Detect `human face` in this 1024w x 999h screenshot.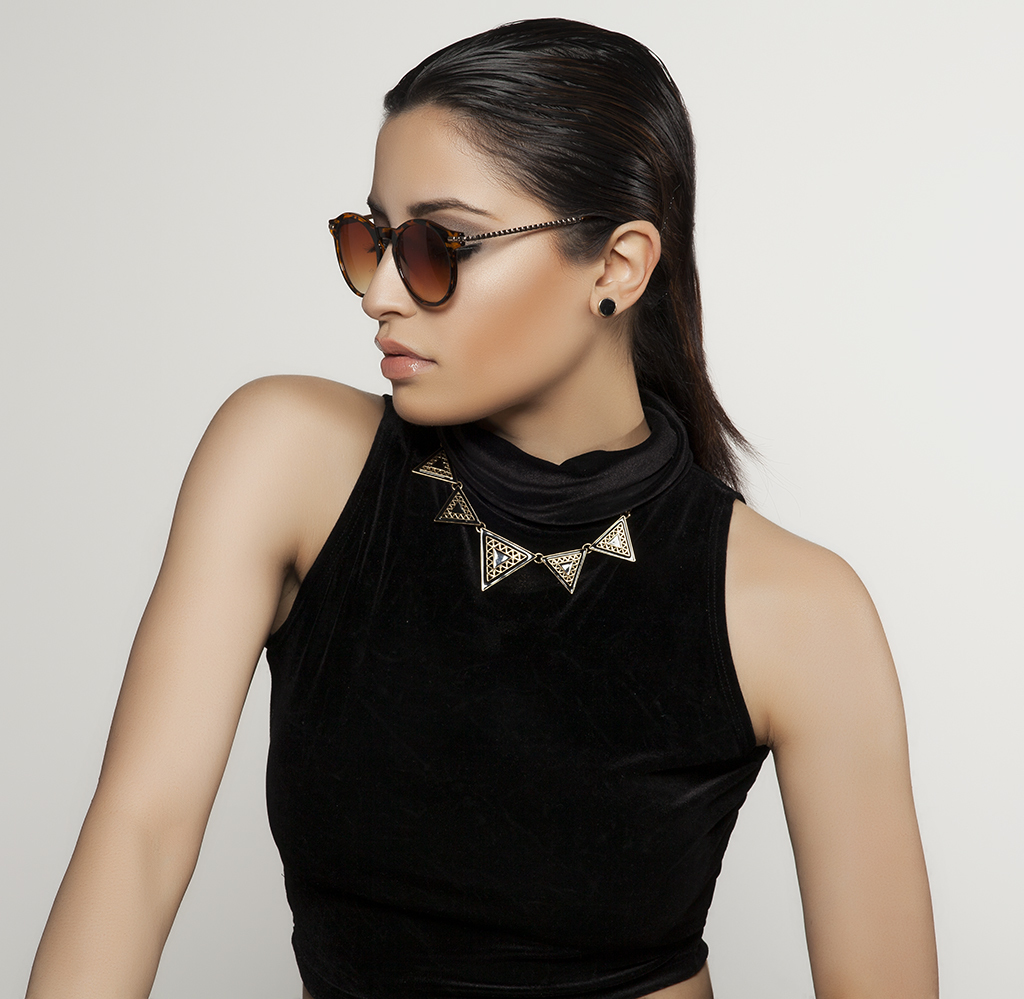
Detection: l=362, t=104, r=601, b=423.
